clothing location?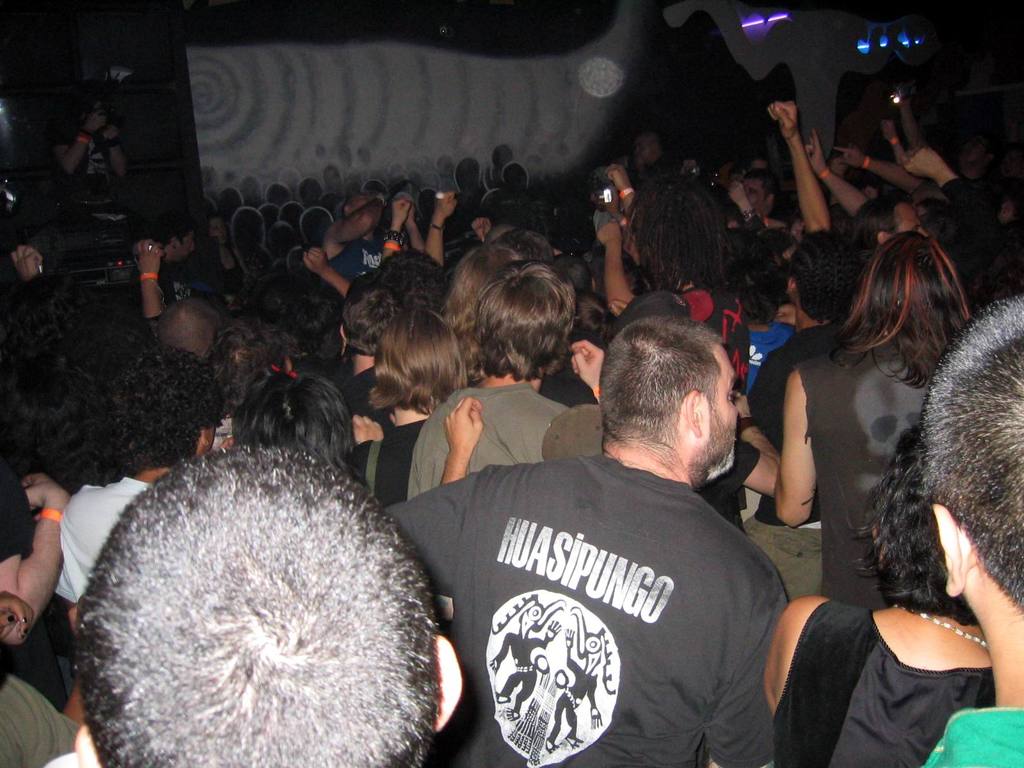
box(323, 229, 387, 292)
